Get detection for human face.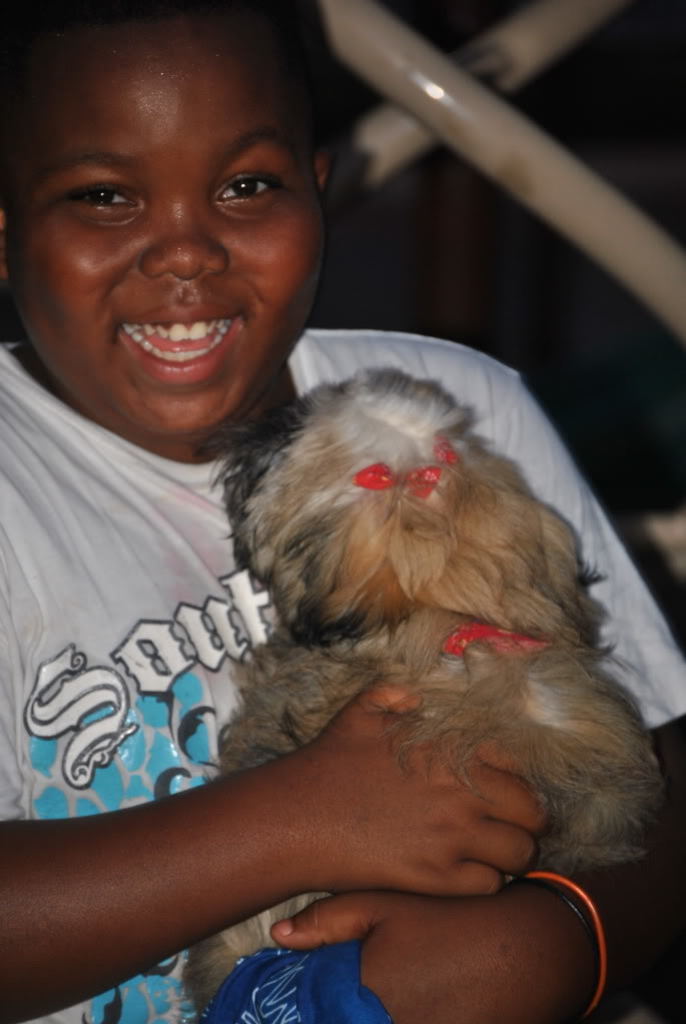
Detection: 6, 23, 325, 450.
